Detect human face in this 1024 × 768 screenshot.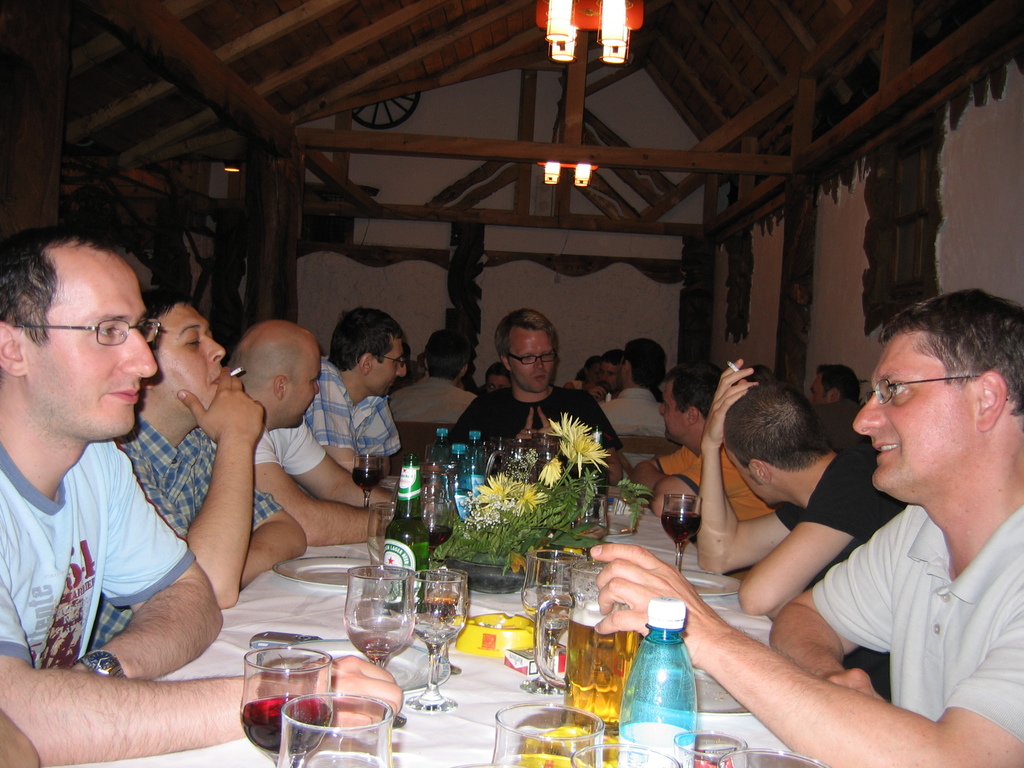
Detection: 852,345,980,492.
